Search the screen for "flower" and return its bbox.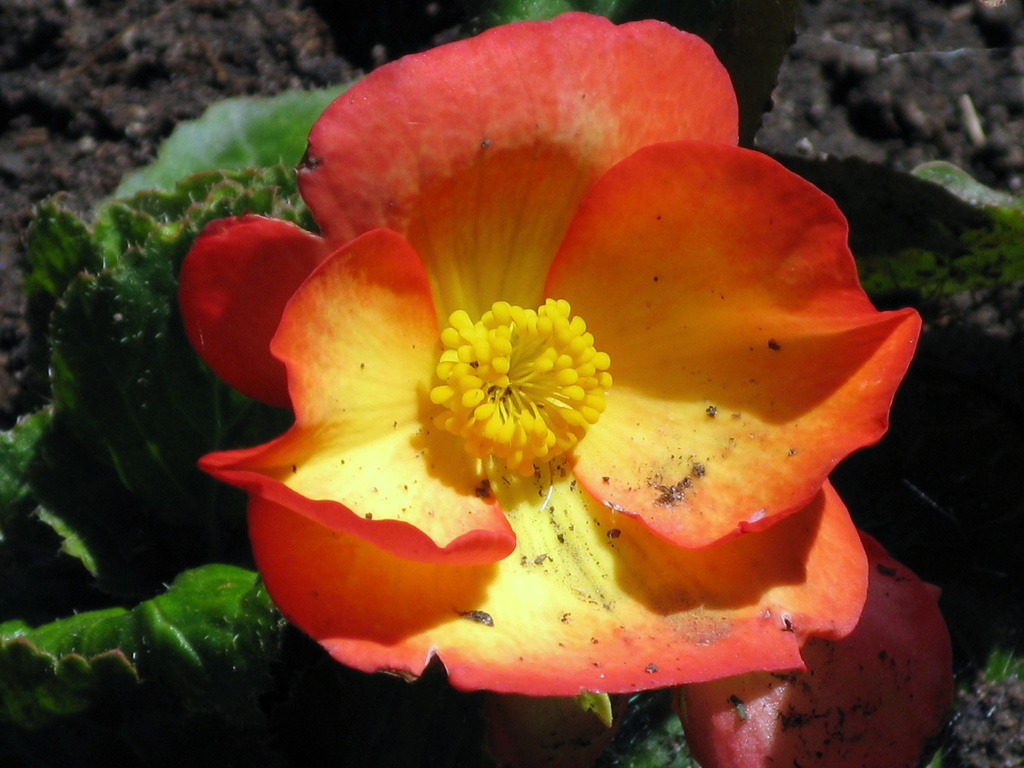
Found: [184,51,927,696].
